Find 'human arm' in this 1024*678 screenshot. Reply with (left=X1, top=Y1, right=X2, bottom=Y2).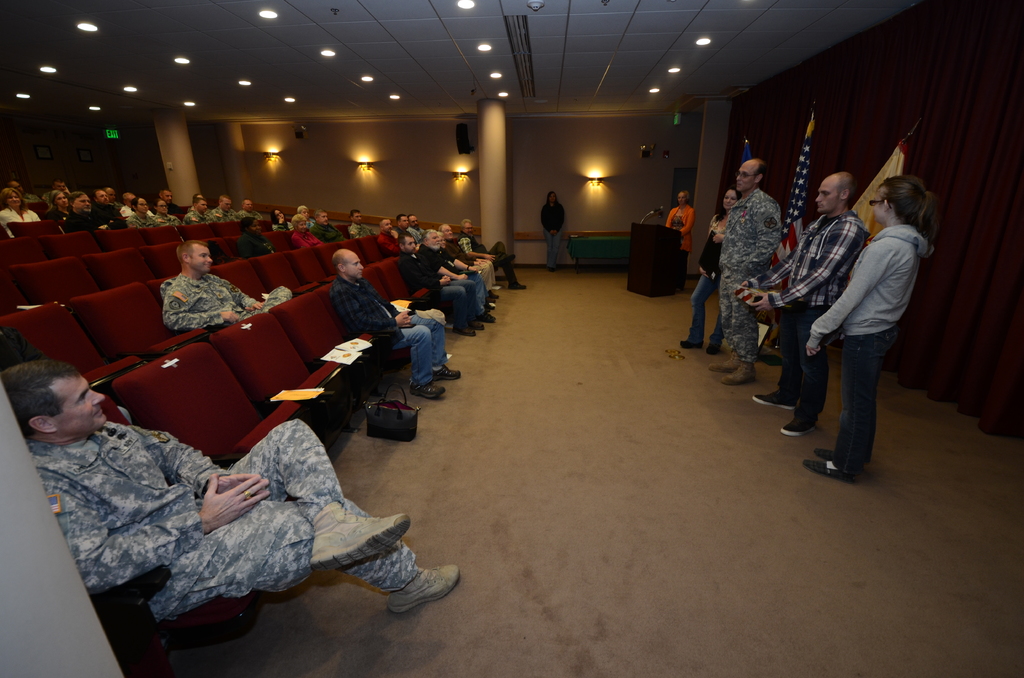
(left=805, top=246, right=881, bottom=360).
